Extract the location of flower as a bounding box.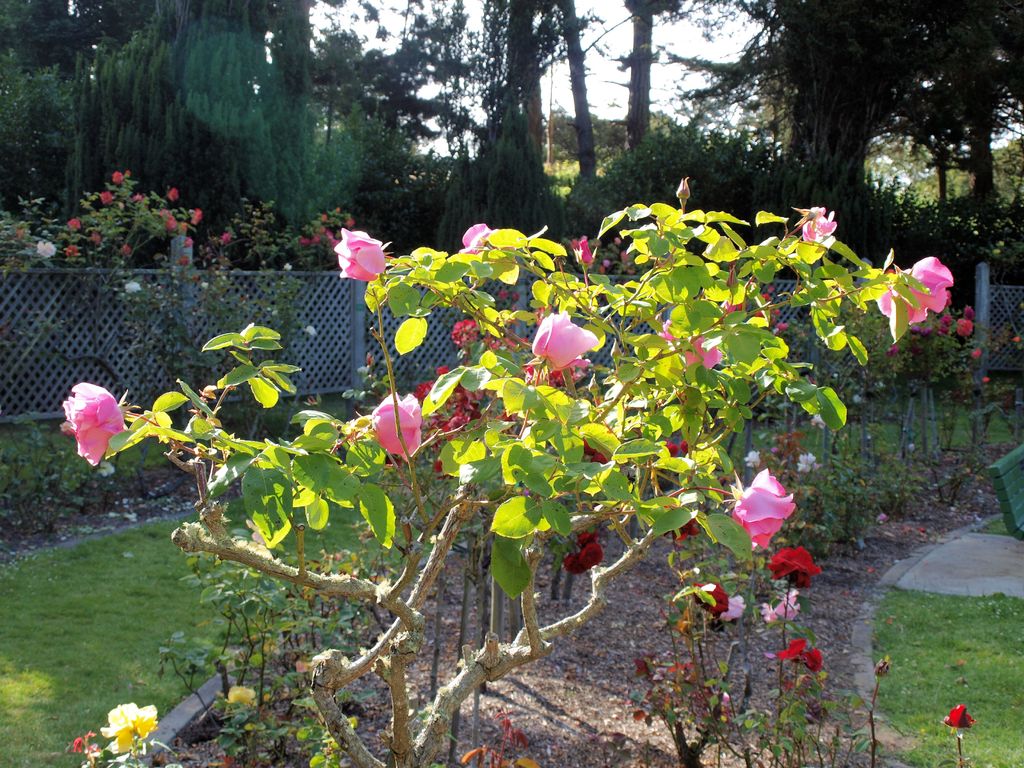
region(348, 219, 361, 229).
